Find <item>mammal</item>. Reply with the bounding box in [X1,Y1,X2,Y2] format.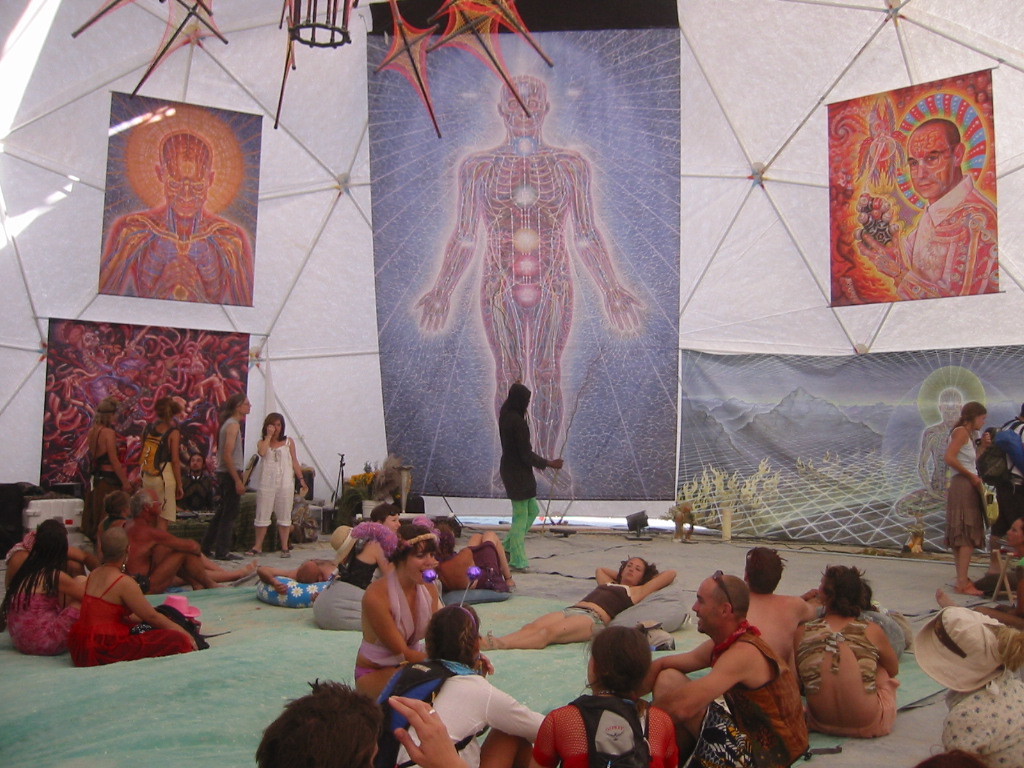
[354,518,495,697].
